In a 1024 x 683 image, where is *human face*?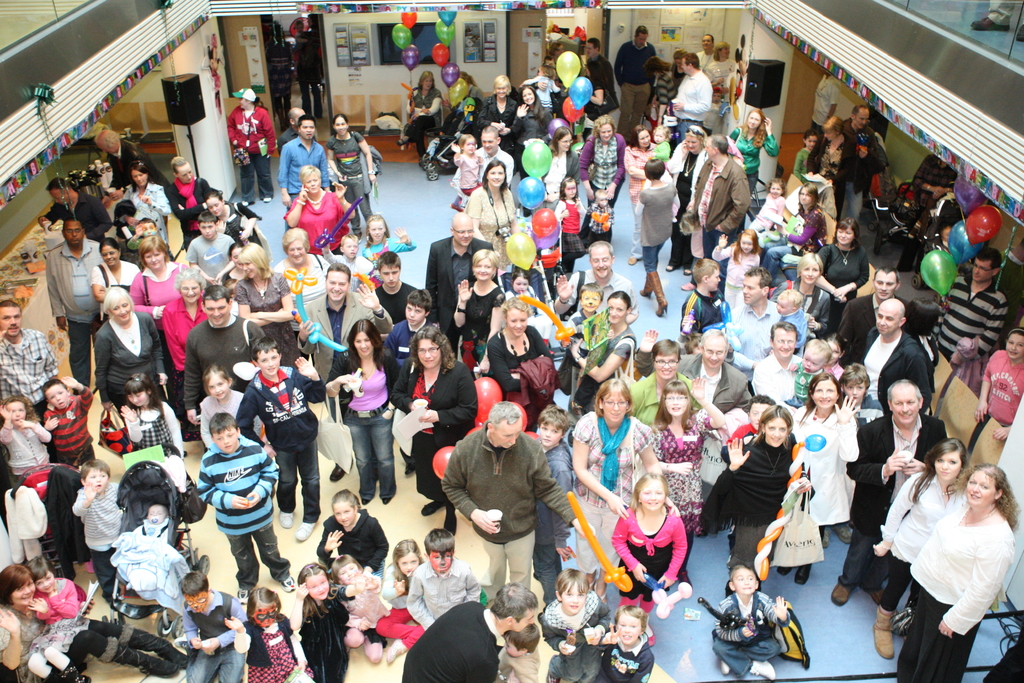
703:38:711:54.
